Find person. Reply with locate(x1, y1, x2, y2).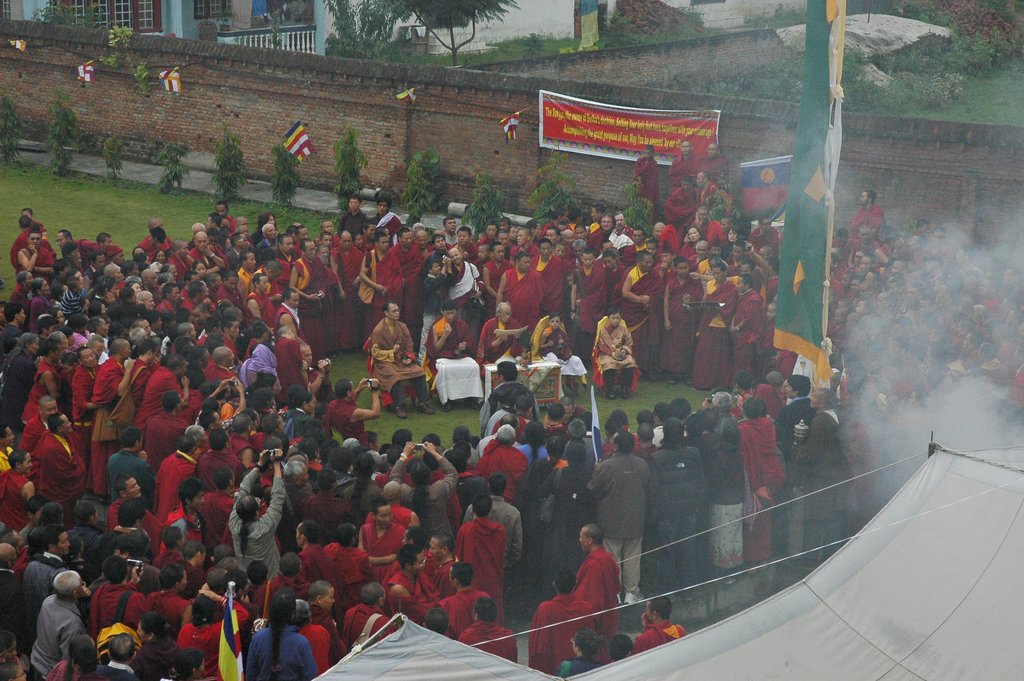
locate(531, 566, 600, 678).
